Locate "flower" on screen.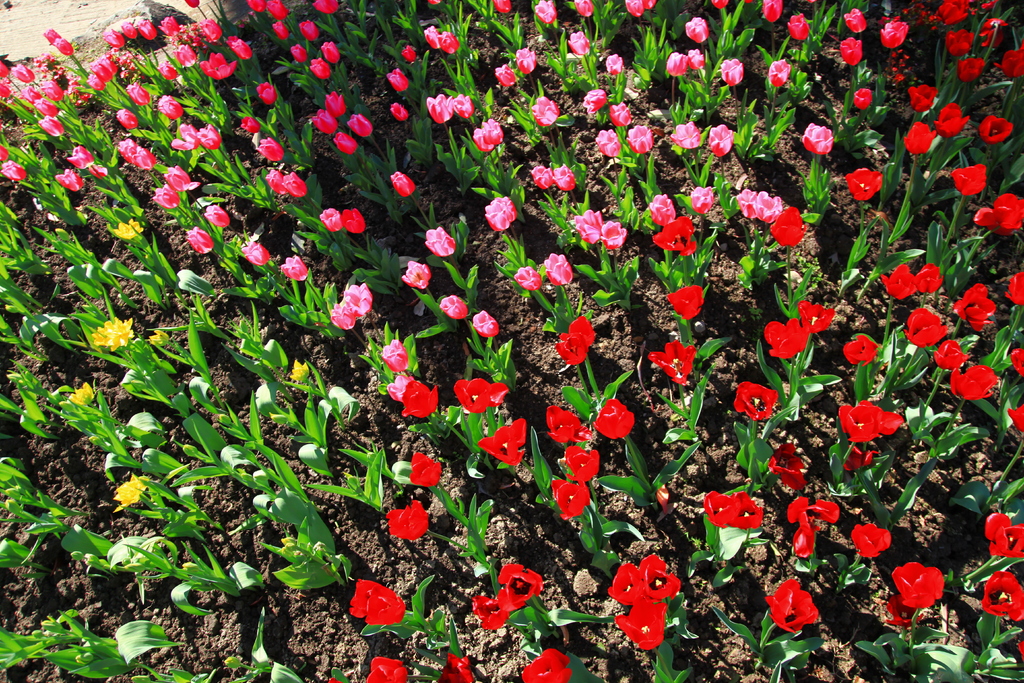
On screen at 391/372/412/397.
